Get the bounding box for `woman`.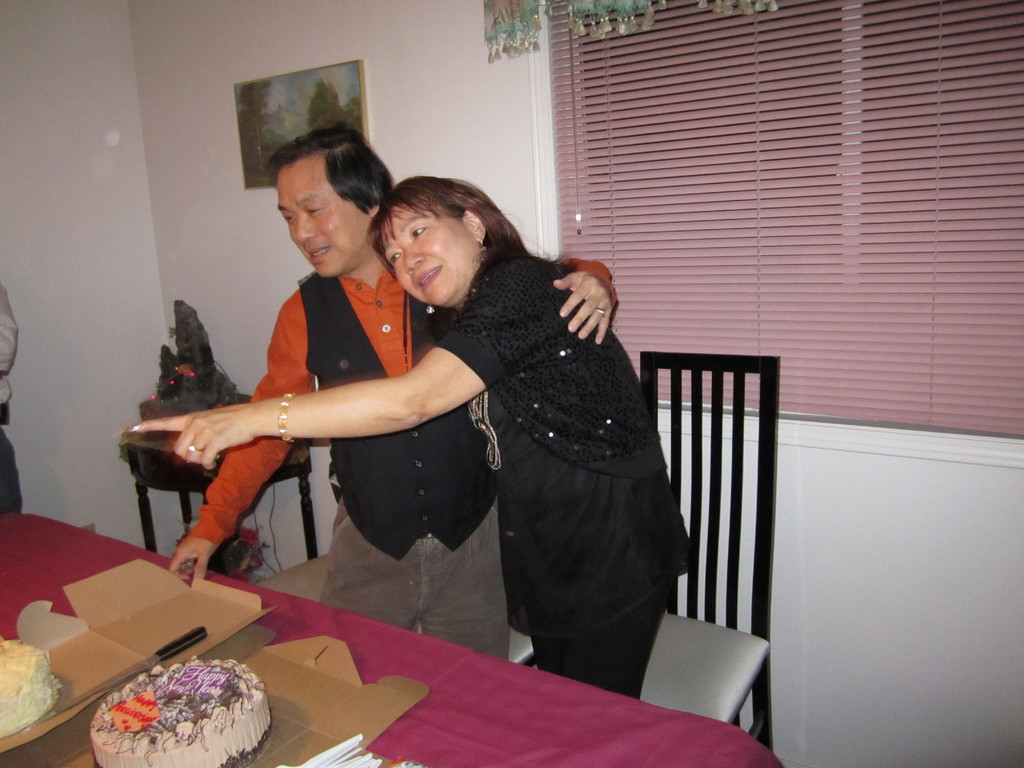
x1=127, y1=179, x2=696, y2=694.
